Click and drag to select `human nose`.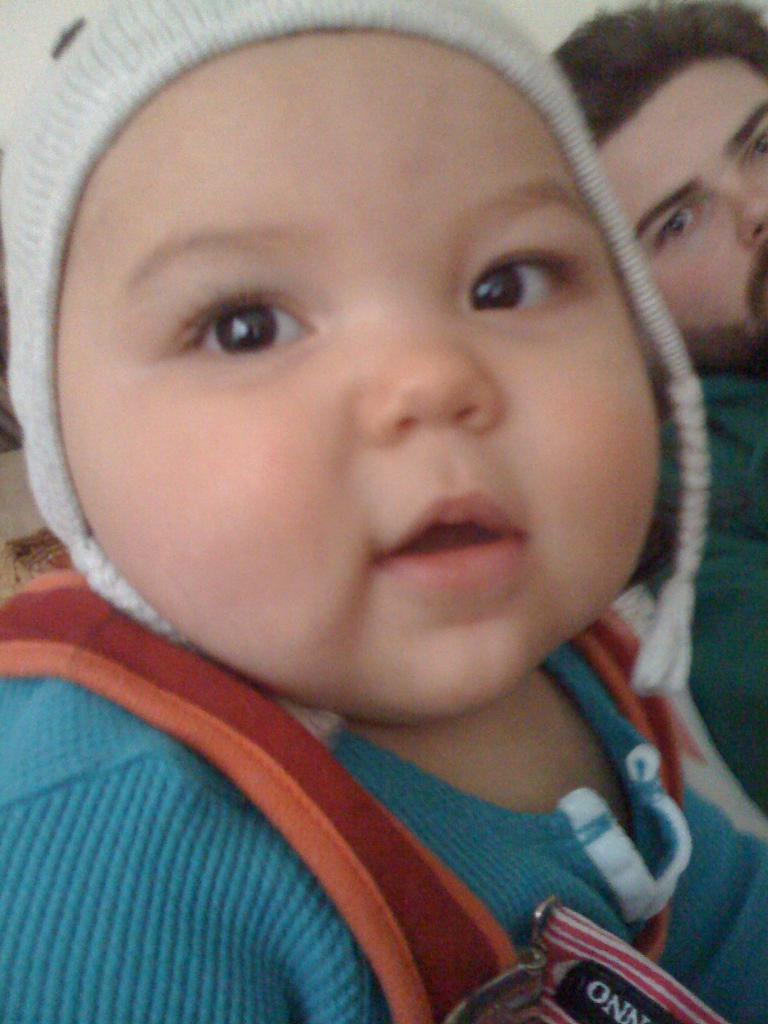
Selection: l=361, t=304, r=503, b=442.
